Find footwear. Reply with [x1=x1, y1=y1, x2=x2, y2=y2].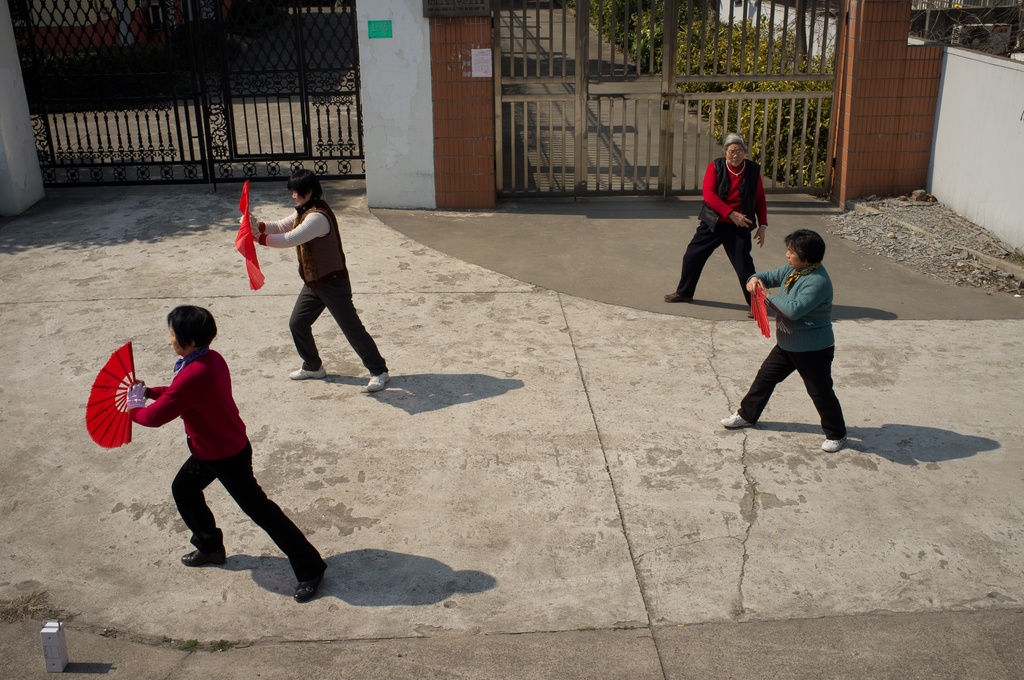
[x1=819, y1=437, x2=851, y2=451].
